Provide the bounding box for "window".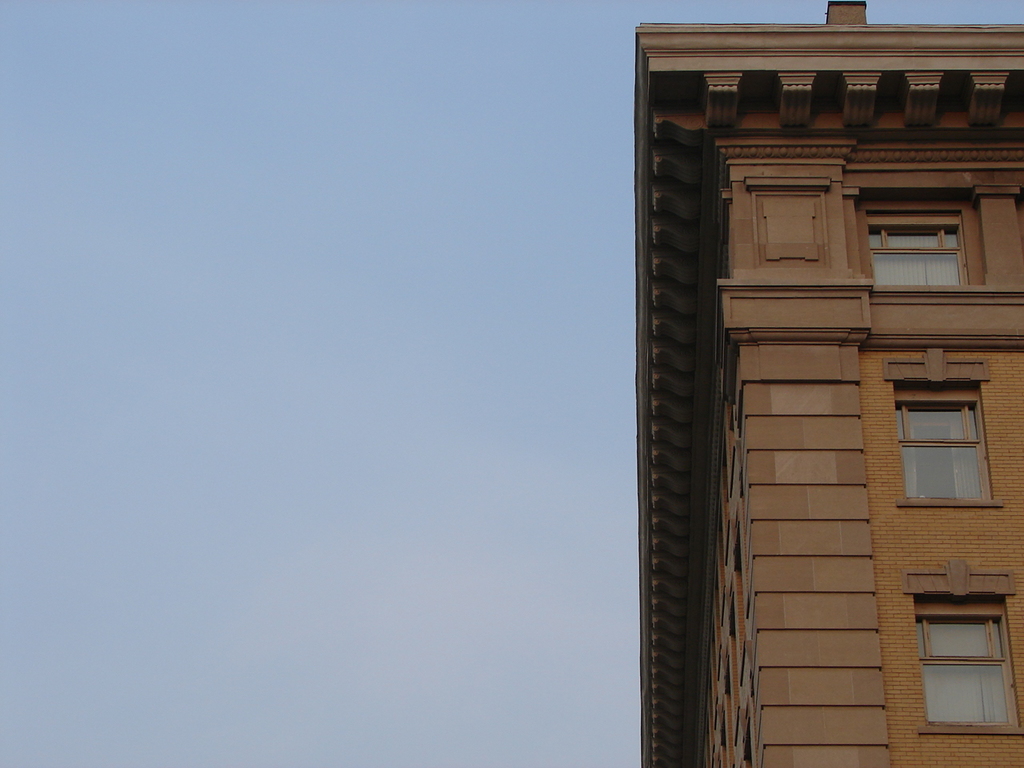
(x1=900, y1=372, x2=990, y2=515).
